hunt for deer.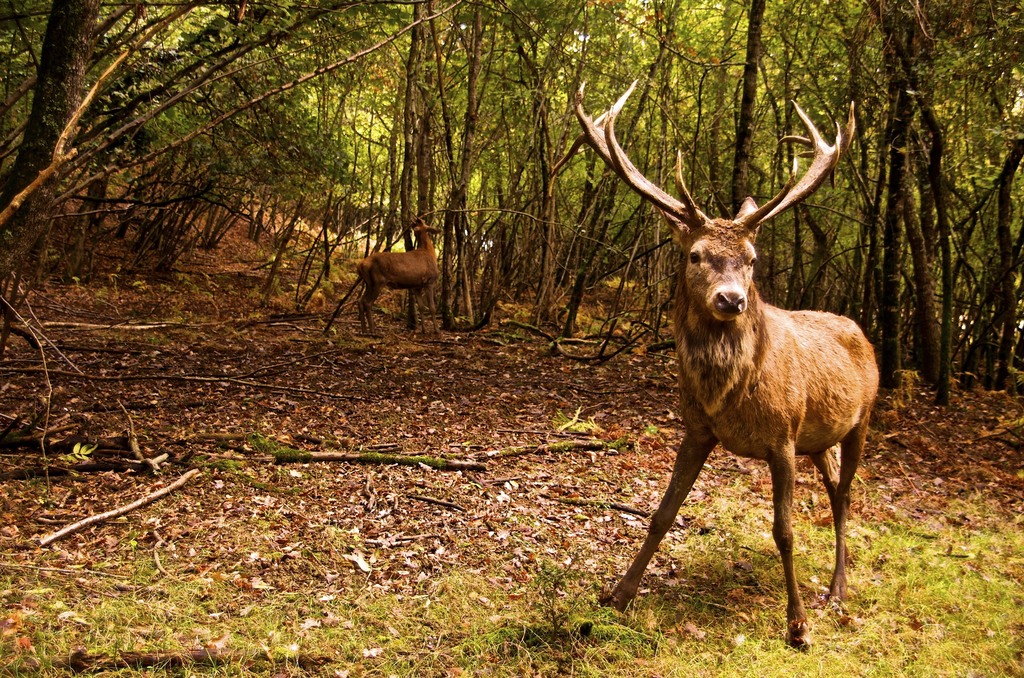
Hunted down at 564,85,892,666.
